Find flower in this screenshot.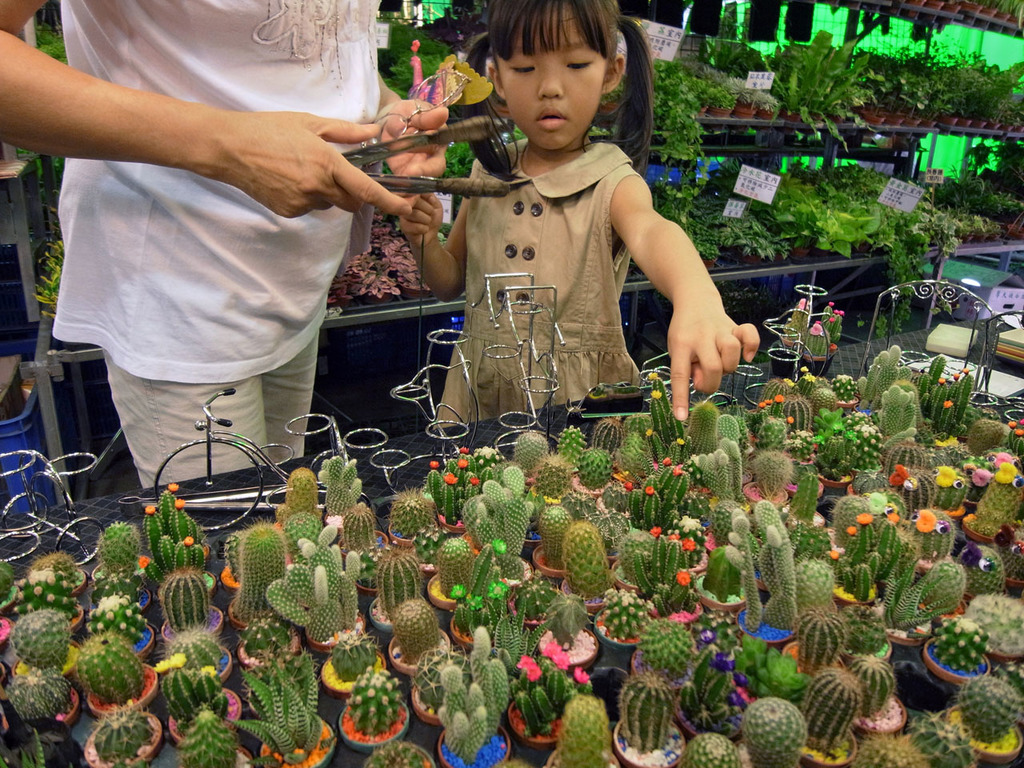
The bounding box for flower is (438,470,462,488).
